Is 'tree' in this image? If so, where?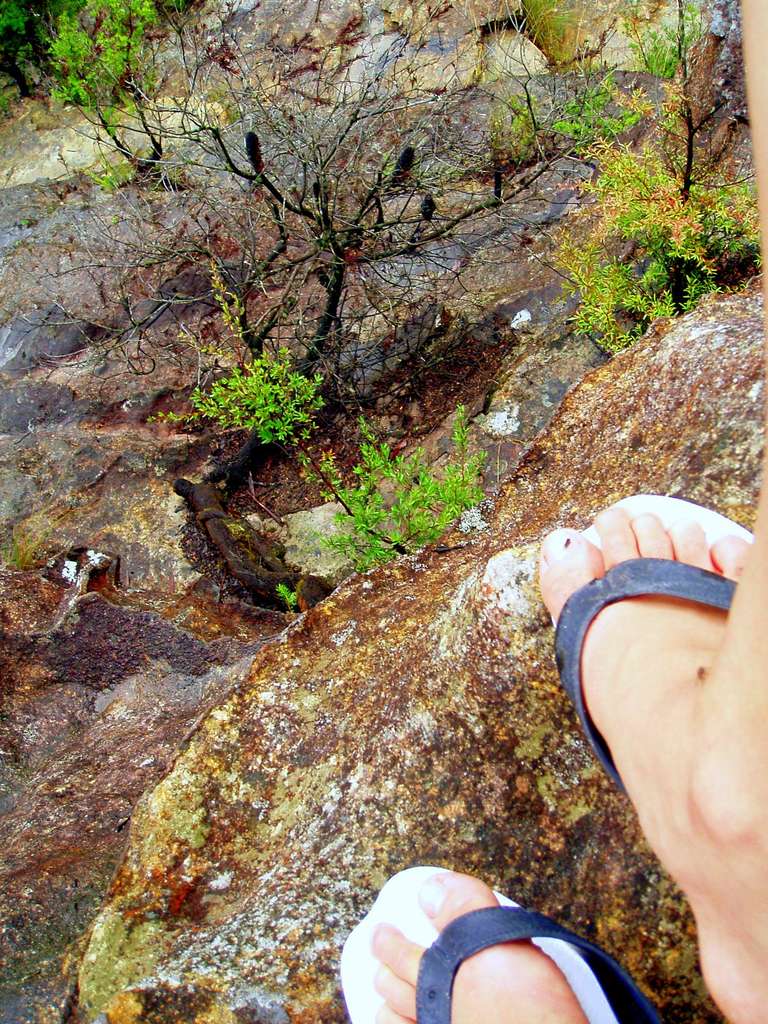
Yes, at <bbox>127, 47, 505, 409</bbox>.
